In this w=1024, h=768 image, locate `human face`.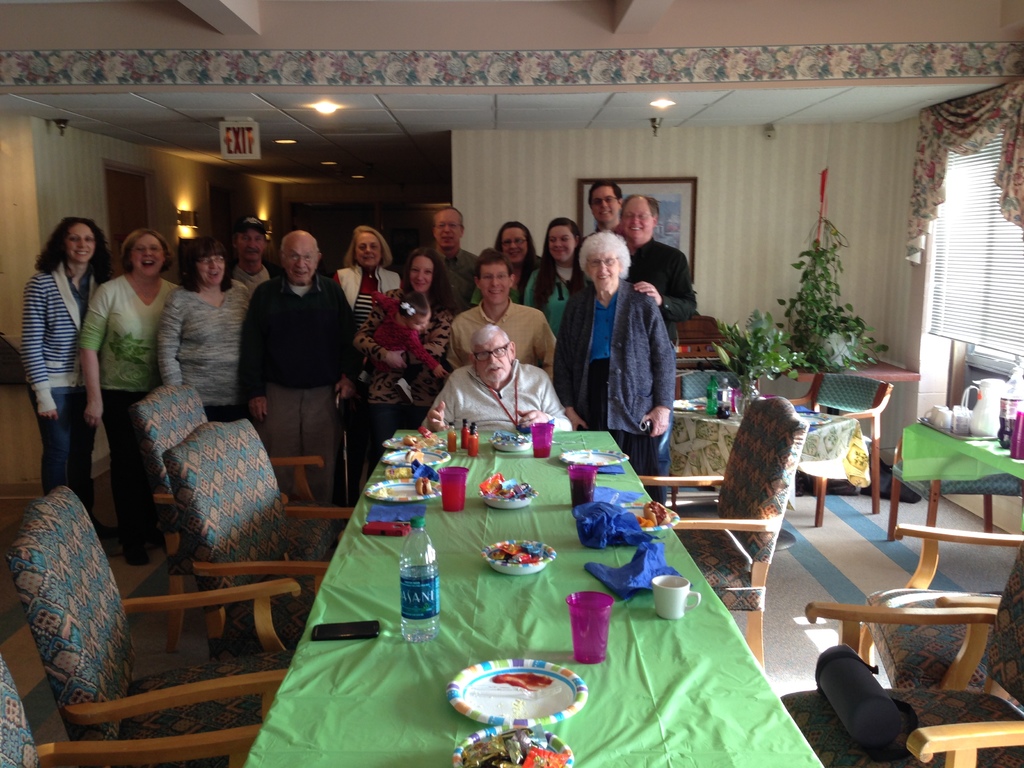
Bounding box: 468 340 514 388.
